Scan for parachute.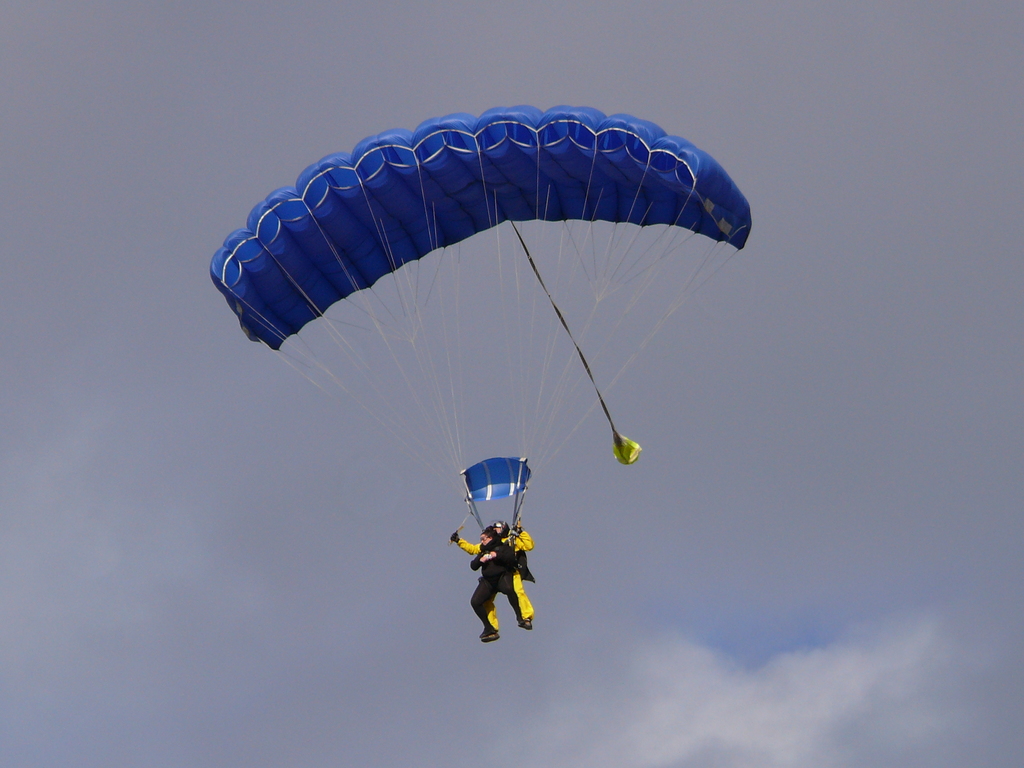
Scan result: left=213, top=103, right=747, bottom=532.
